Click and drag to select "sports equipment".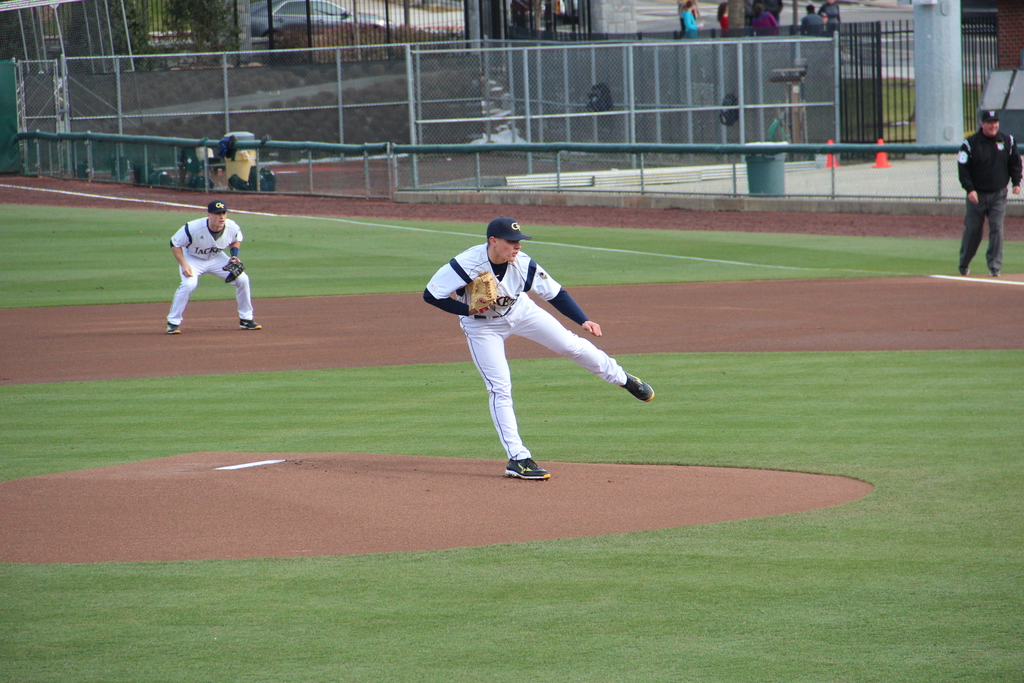
Selection: 467 270 499 317.
